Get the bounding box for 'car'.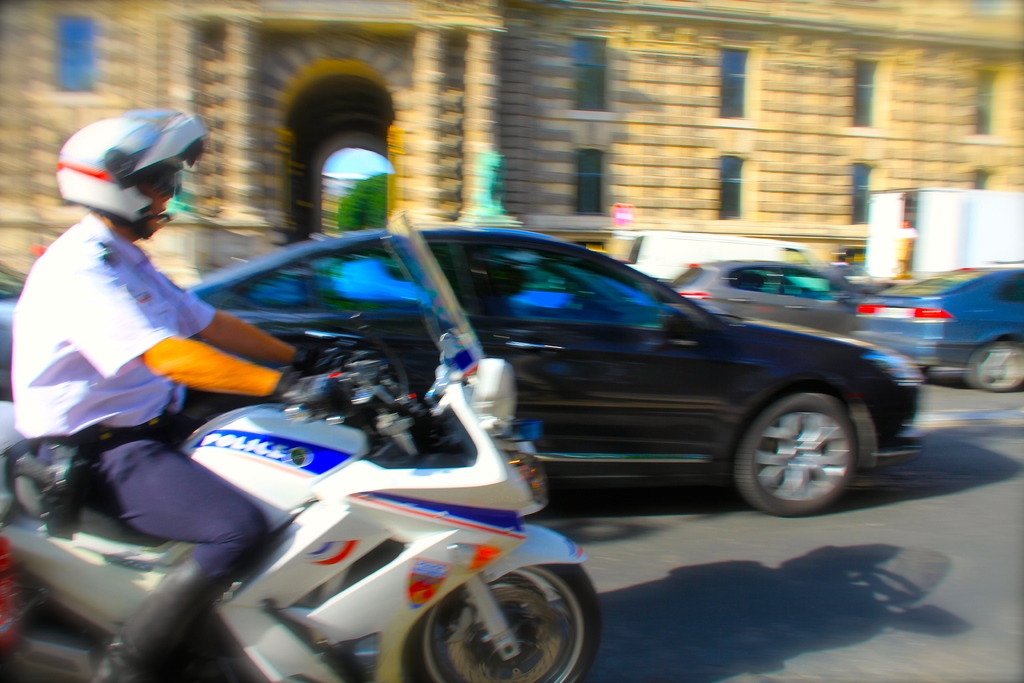
[198,217,946,534].
